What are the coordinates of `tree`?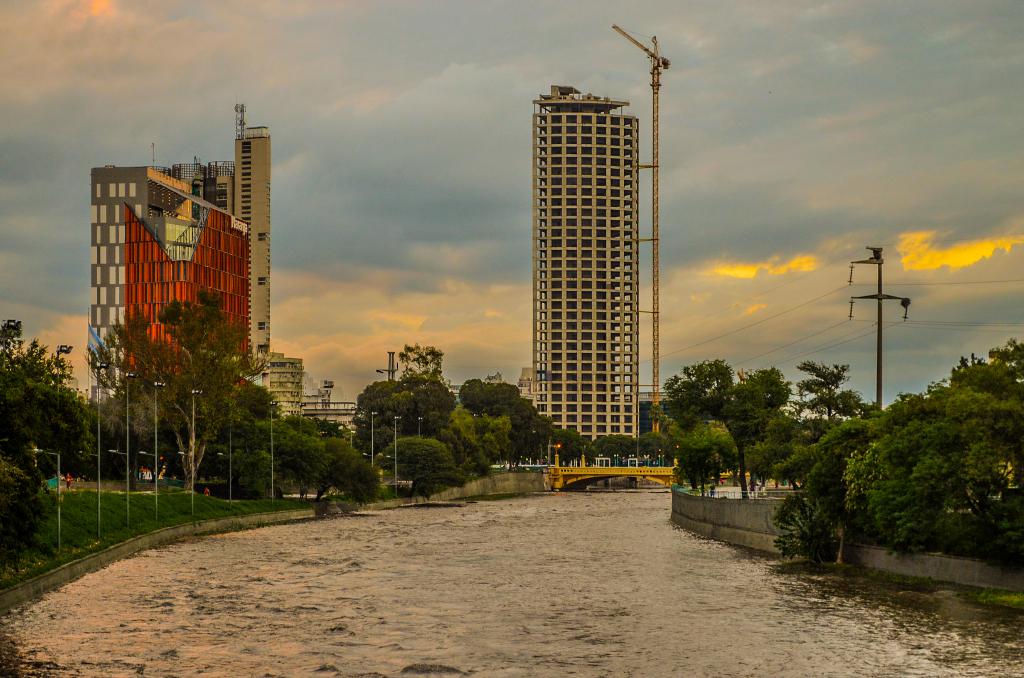
Rect(593, 430, 640, 462).
